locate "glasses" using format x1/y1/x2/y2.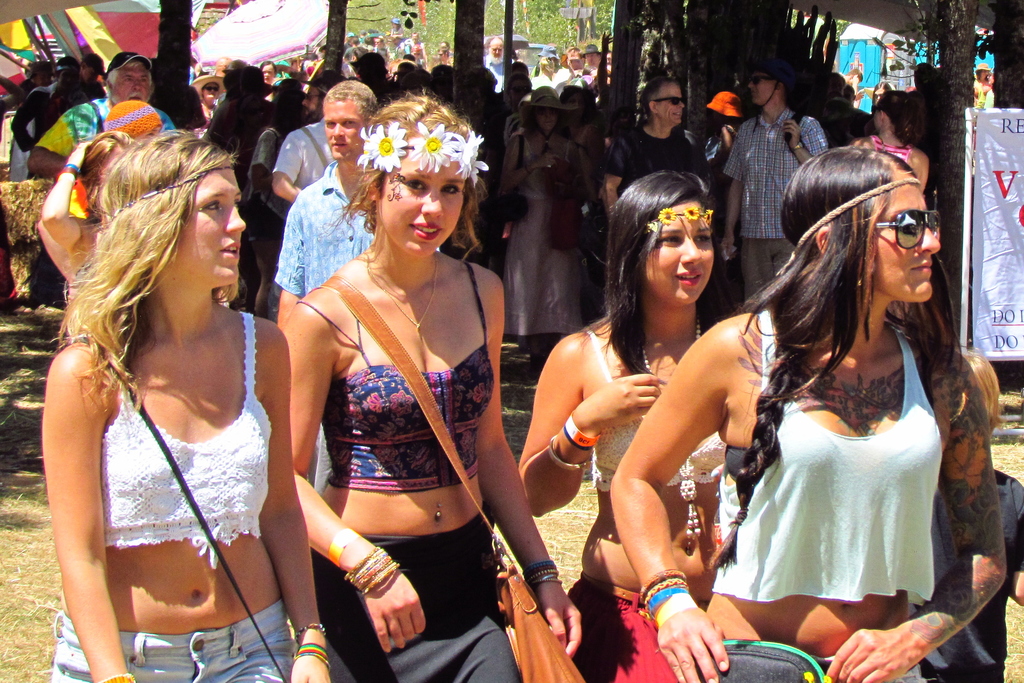
753/74/772/85.
